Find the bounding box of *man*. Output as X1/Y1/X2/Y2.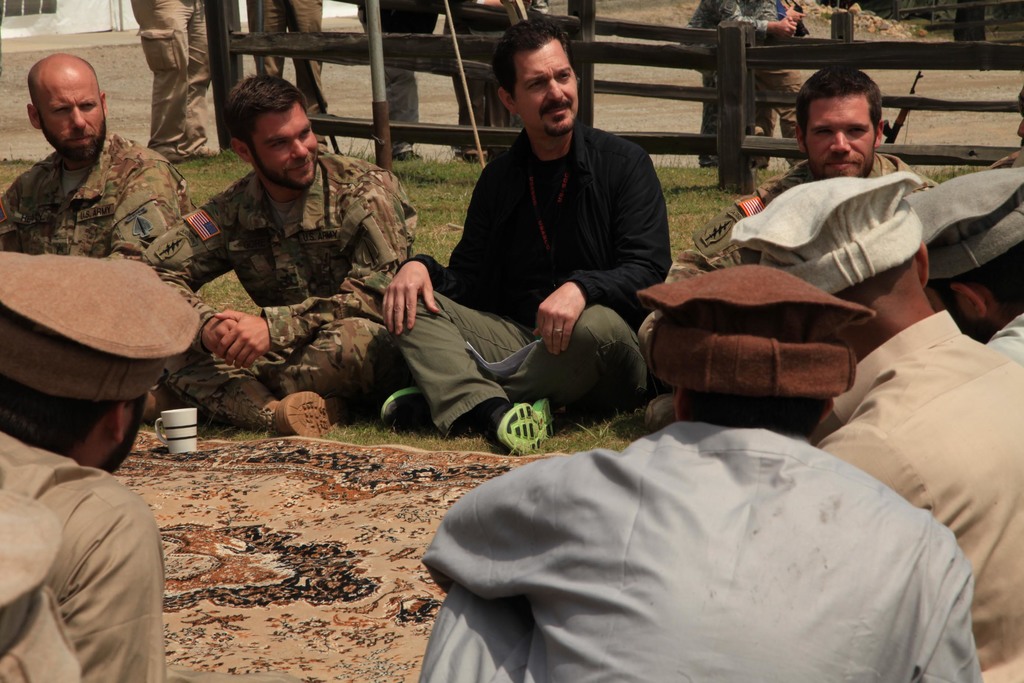
650/70/951/308.
